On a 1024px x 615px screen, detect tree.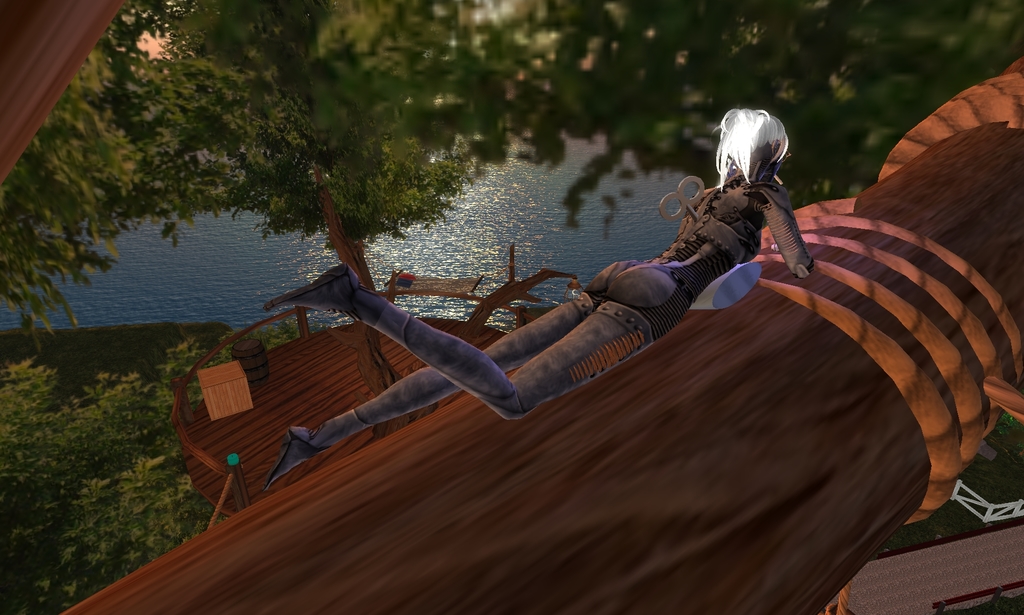
315/0/1023/240.
